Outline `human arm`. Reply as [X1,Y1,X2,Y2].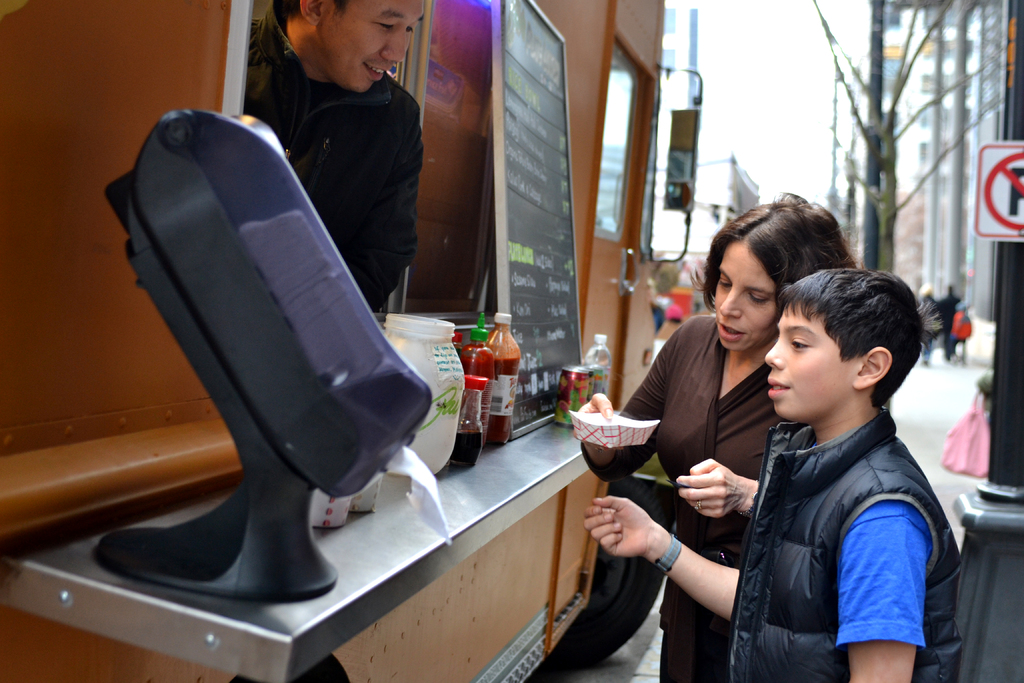
[584,491,742,620].
